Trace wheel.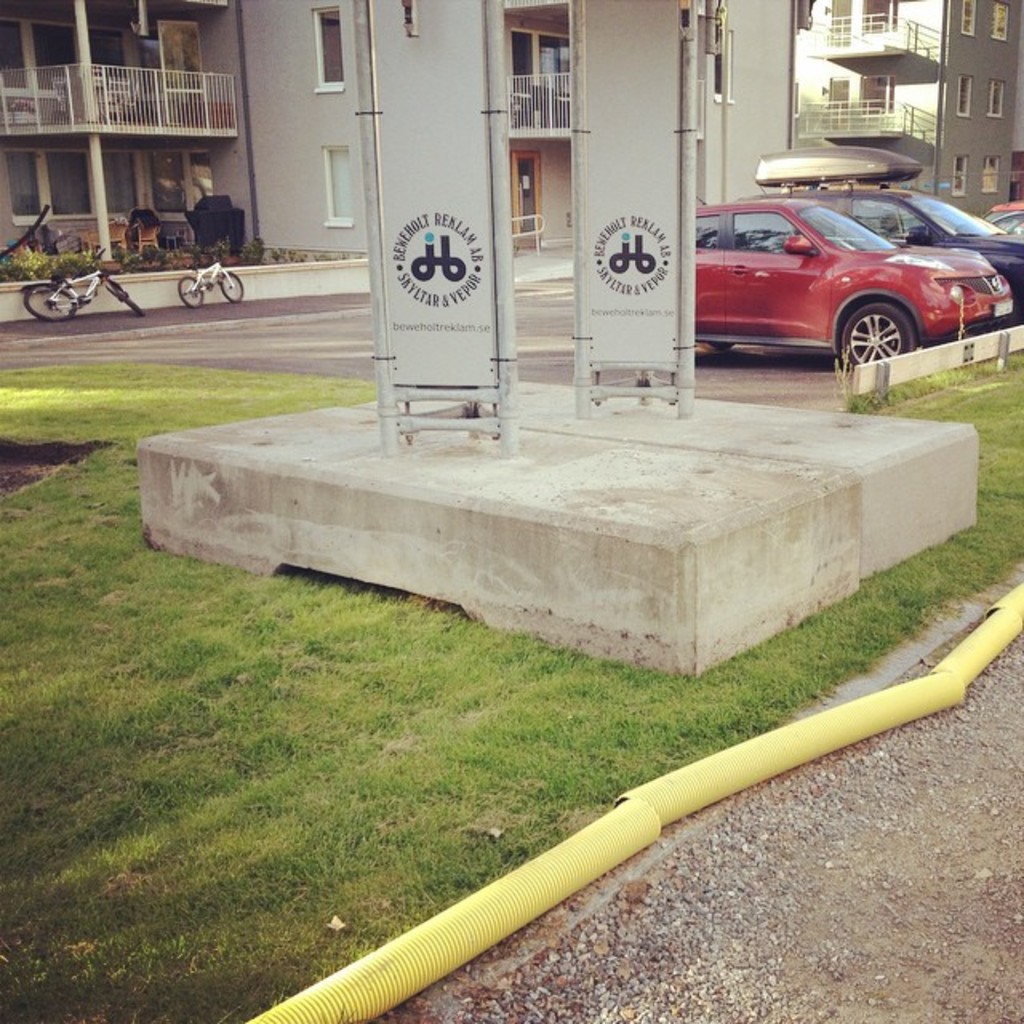
Traced to select_region(176, 272, 203, 312).
